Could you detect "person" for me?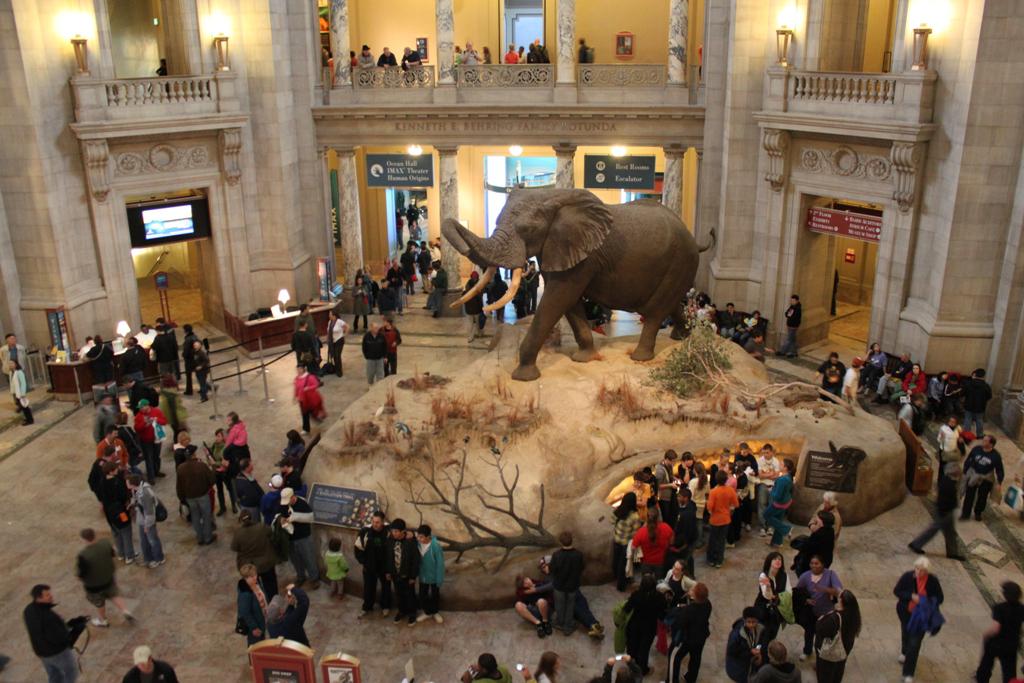
Detection result: (x1=384, y1=513, x2=424, y2=623).
